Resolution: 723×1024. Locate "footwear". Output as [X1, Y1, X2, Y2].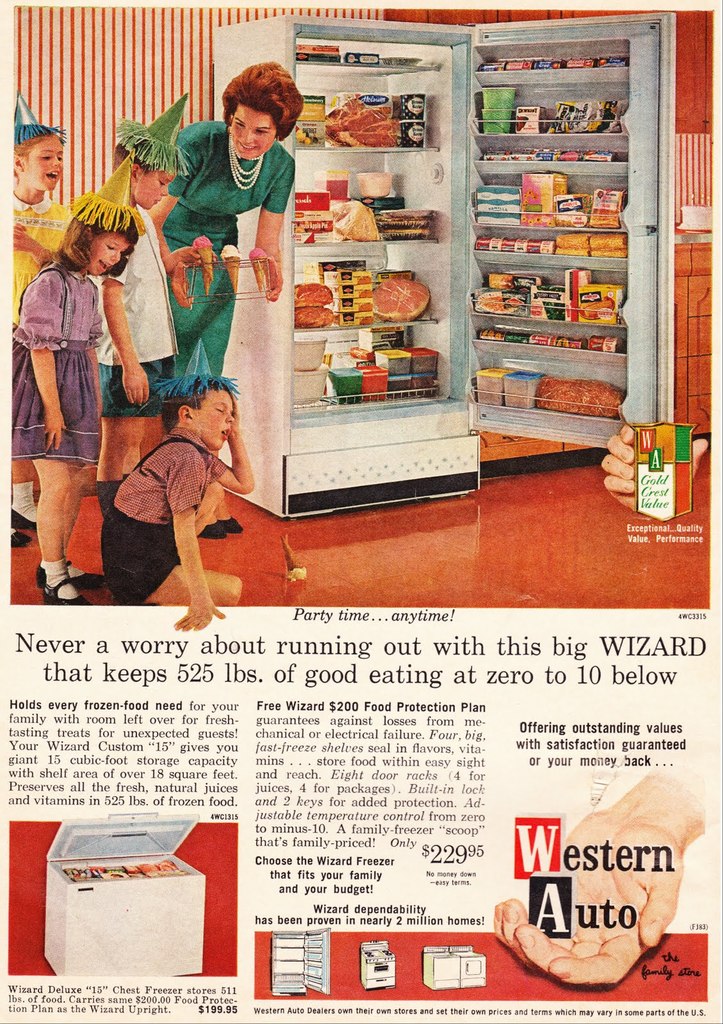
[10, 509, 34, 529].
